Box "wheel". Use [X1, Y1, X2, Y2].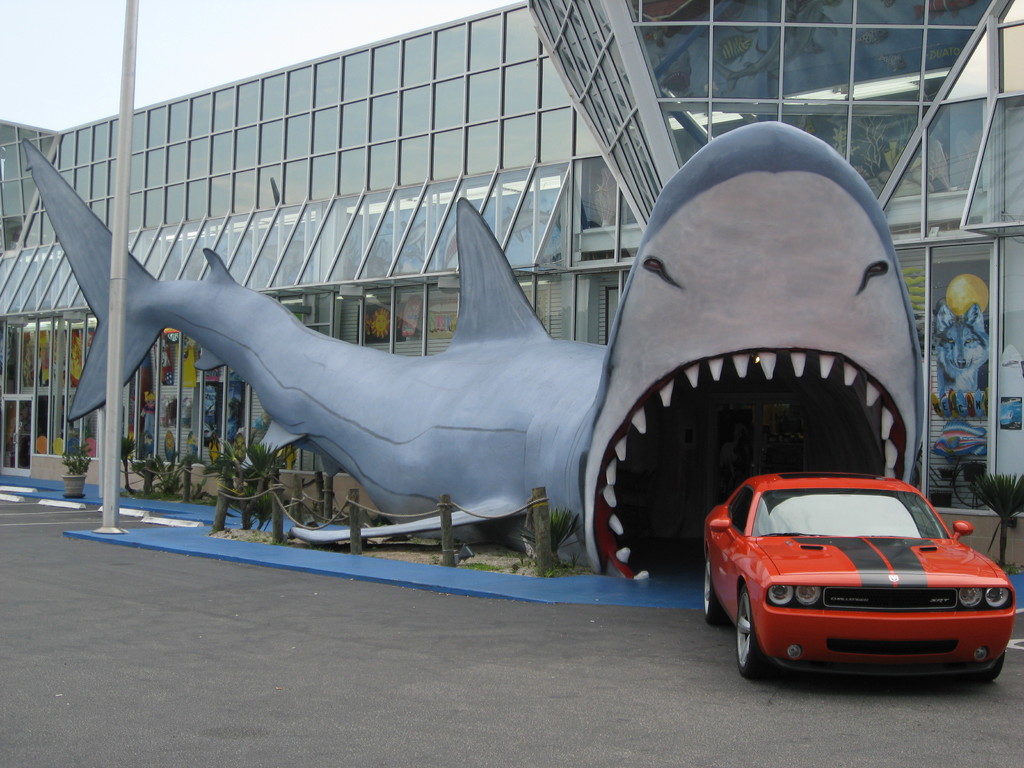
[977, 654, 1005, 685].
